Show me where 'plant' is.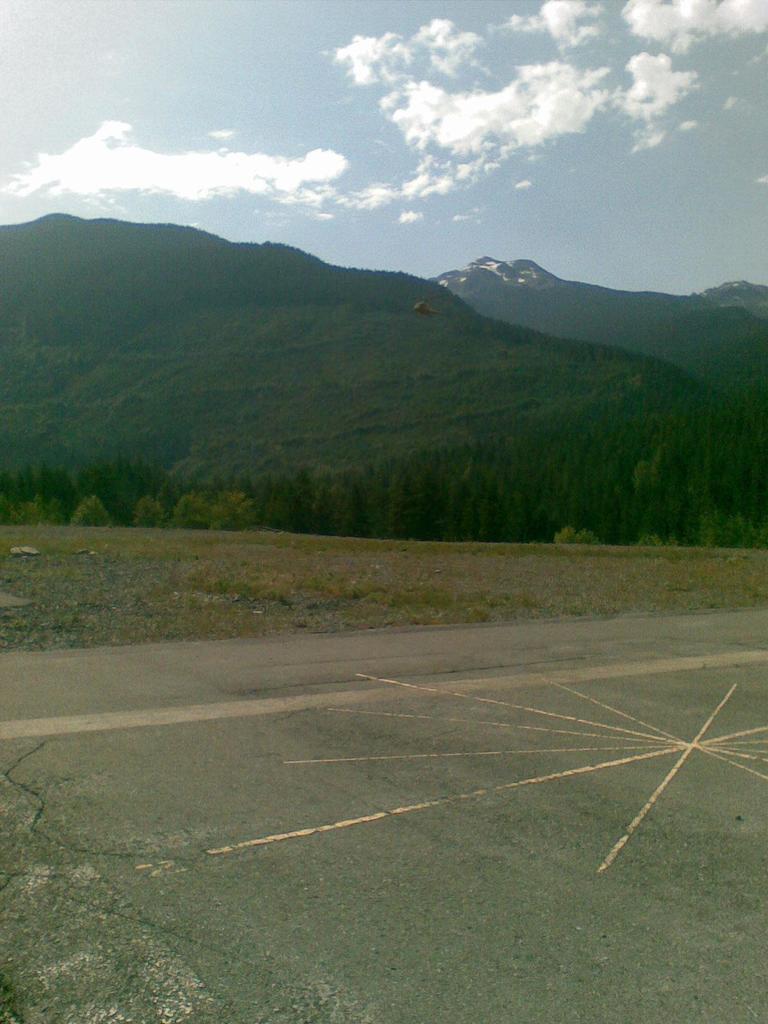
'plant' is at bbox=[555, 524, 604, 543].
